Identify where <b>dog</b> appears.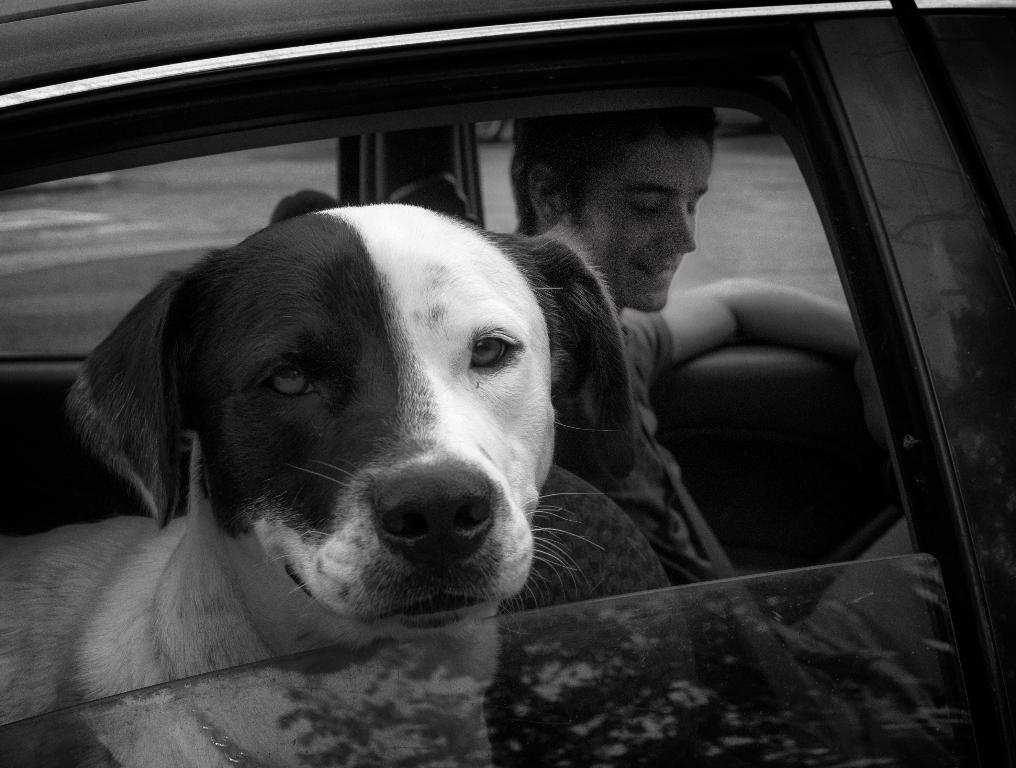
Appears at select_region(0, 204, 638, 726).
